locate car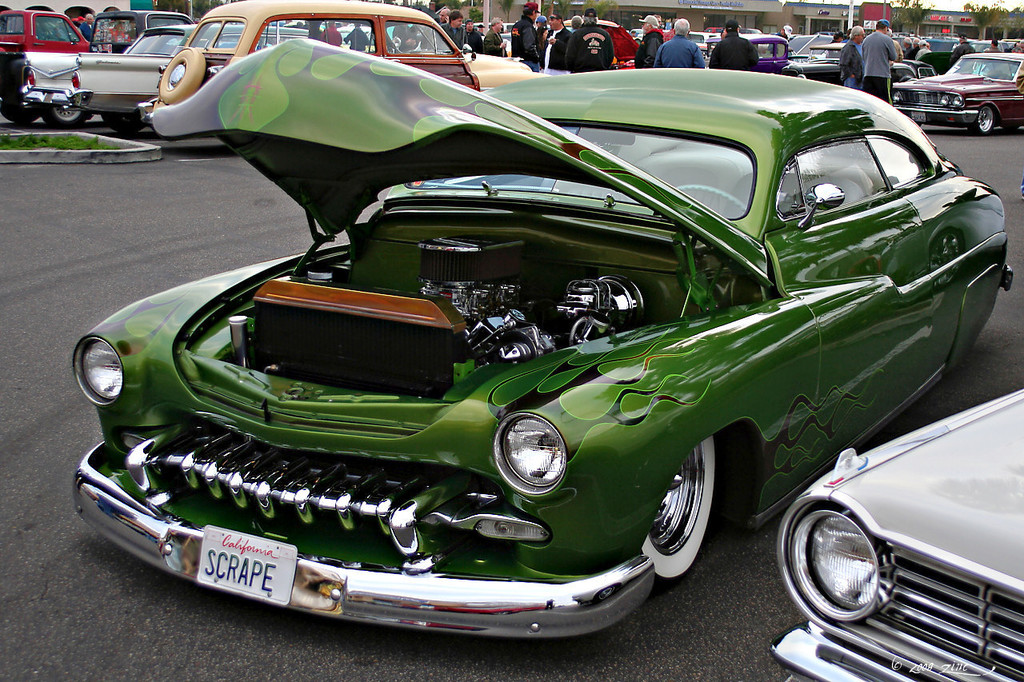
82:43:923:643
